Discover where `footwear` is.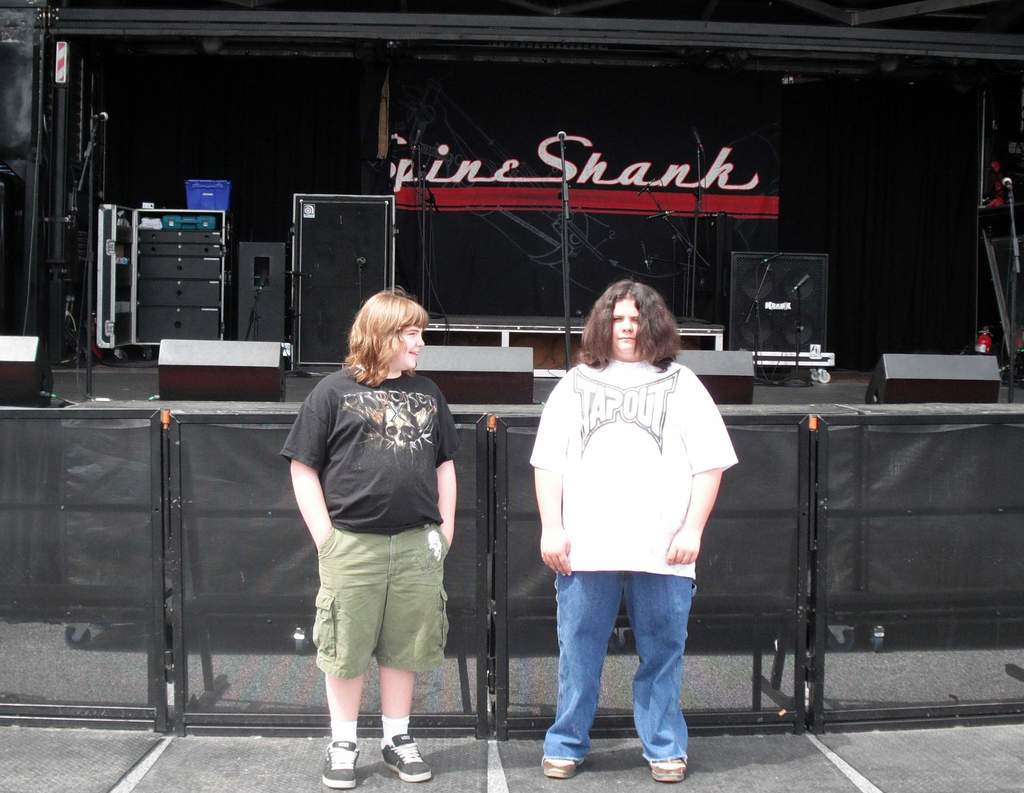
Discovered at bbox=(652, 762, 690, 787).
